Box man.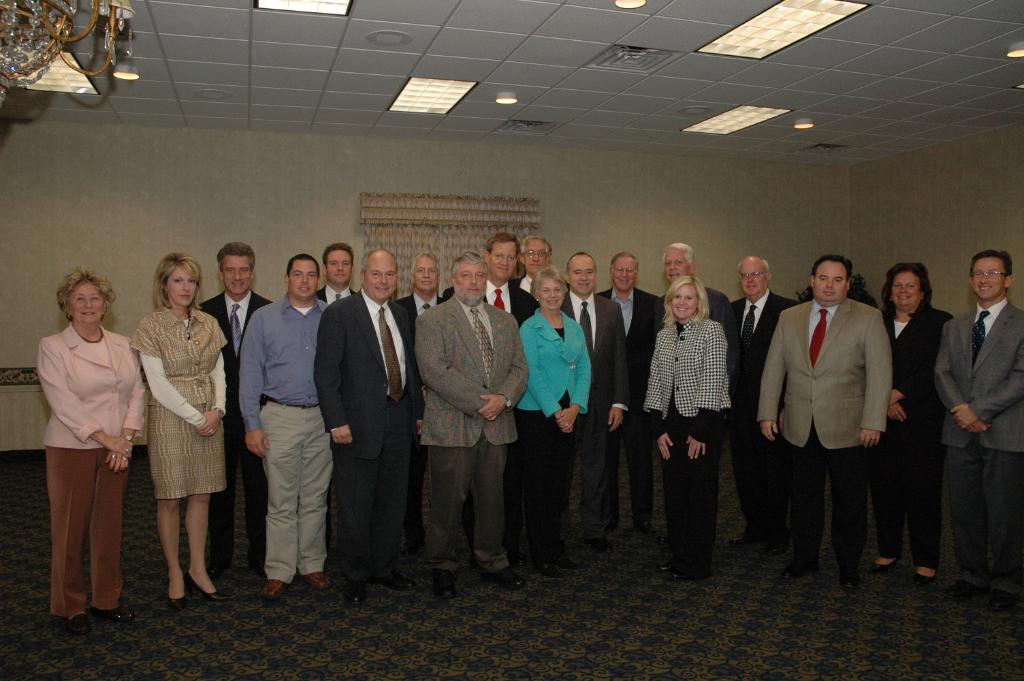
<bbox>931, 251, 1023, 612</bbox>.
